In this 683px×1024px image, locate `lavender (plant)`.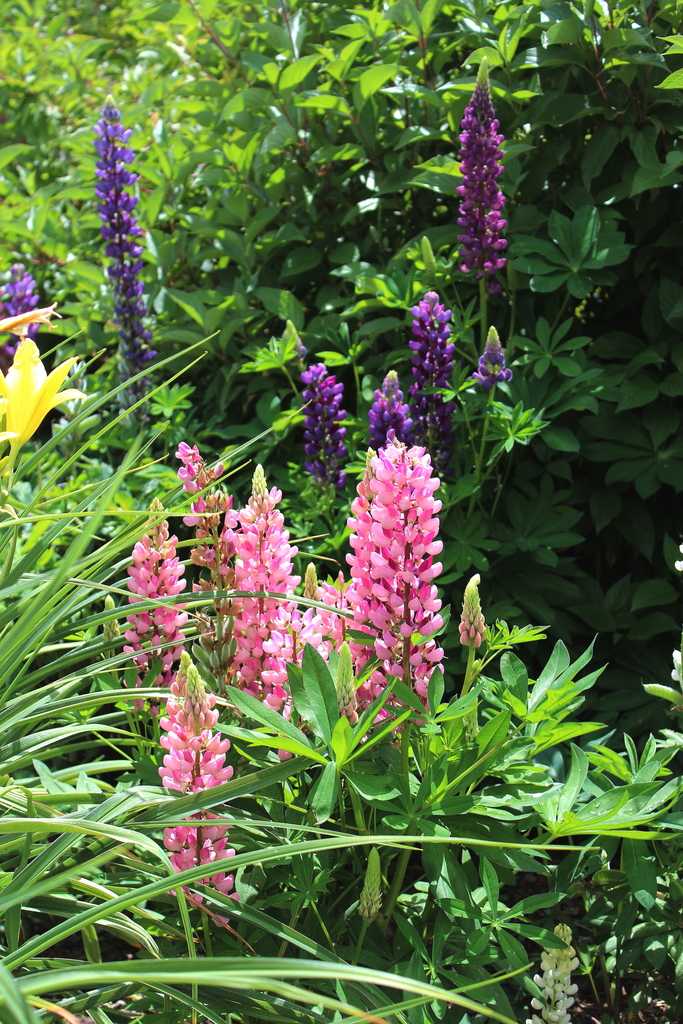
Bounding box: x1=405 y1=292 x2=443 y2=439.
